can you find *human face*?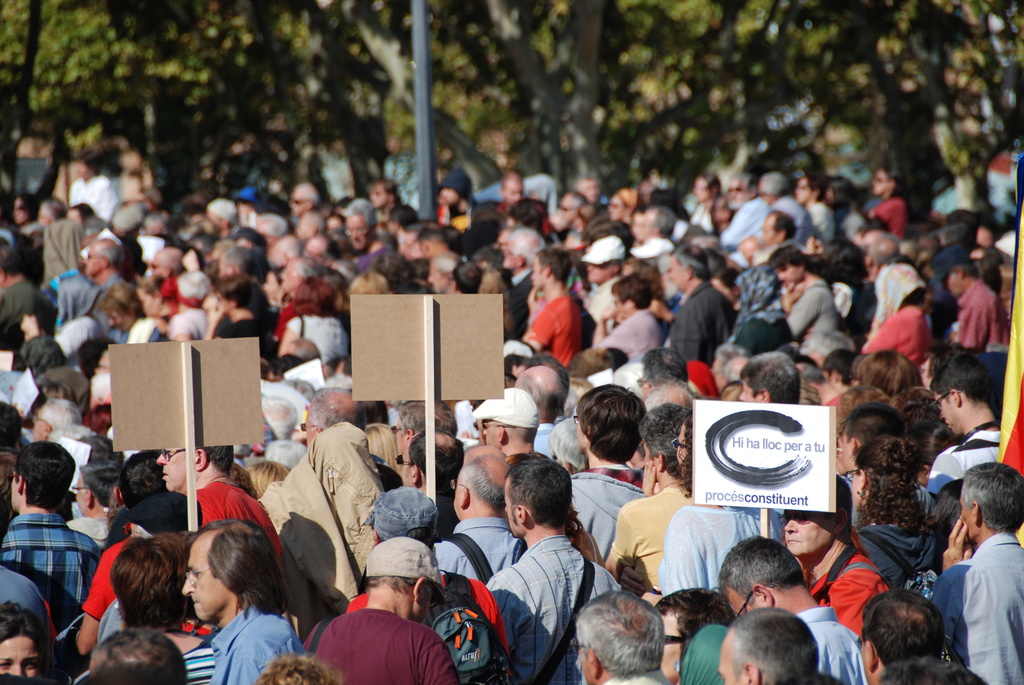
Yes, bounding box: (left=419, top=244, right=431, bottom=260).
